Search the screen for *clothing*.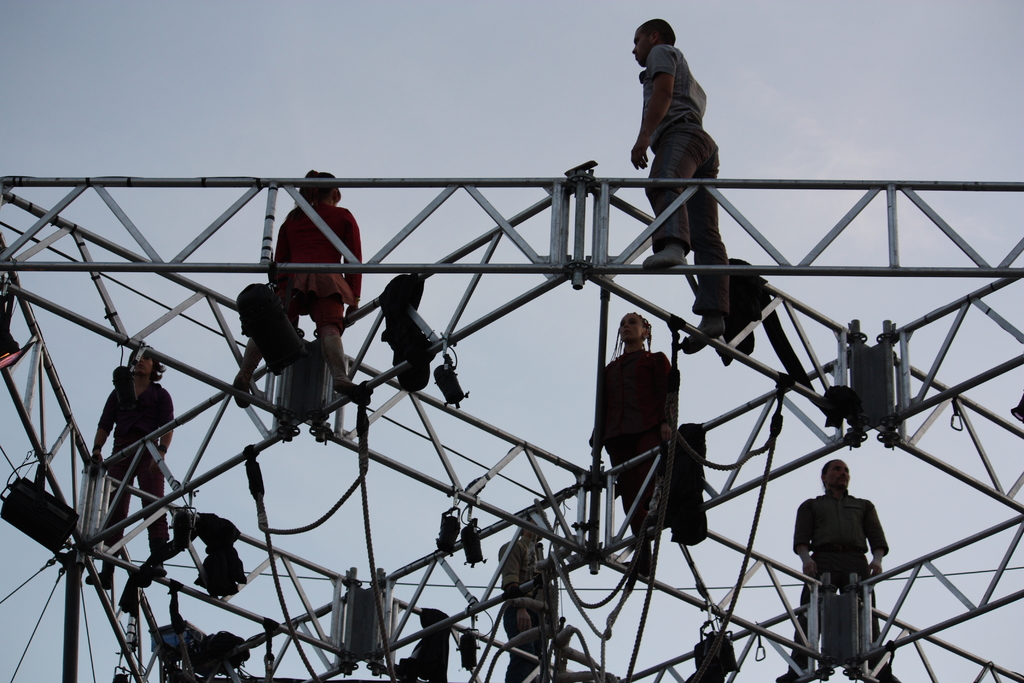
Found at (x1=782, y1=495, x2=890, y2=679).
